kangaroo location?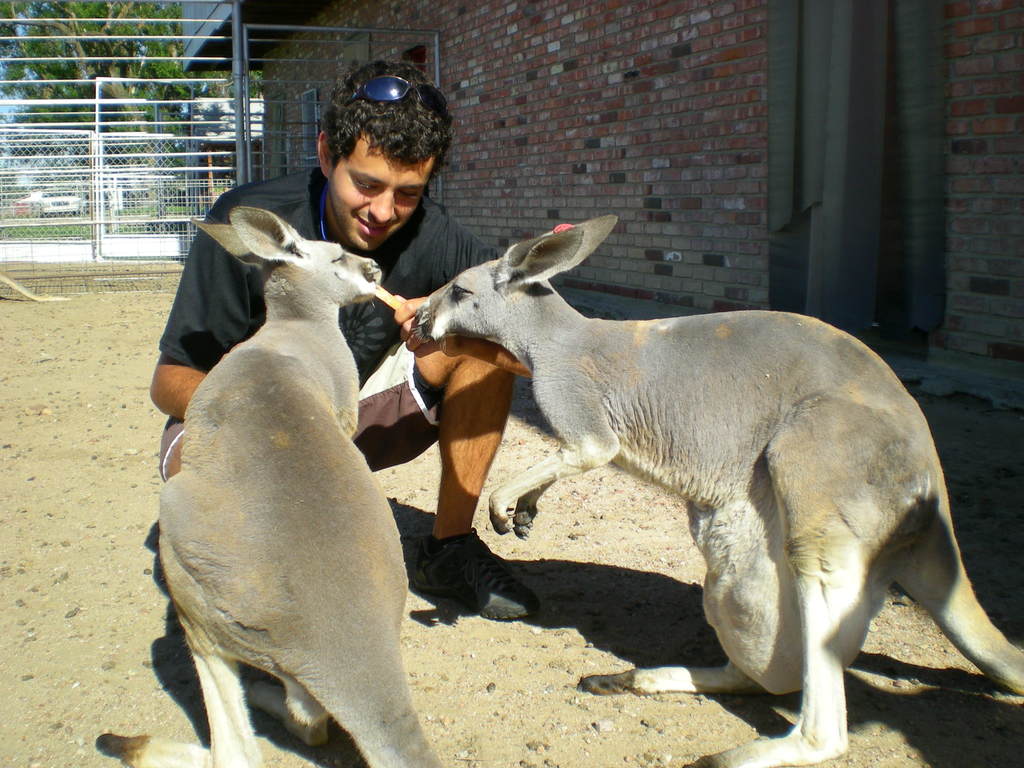
box=[414, 211, 1023, 767]
